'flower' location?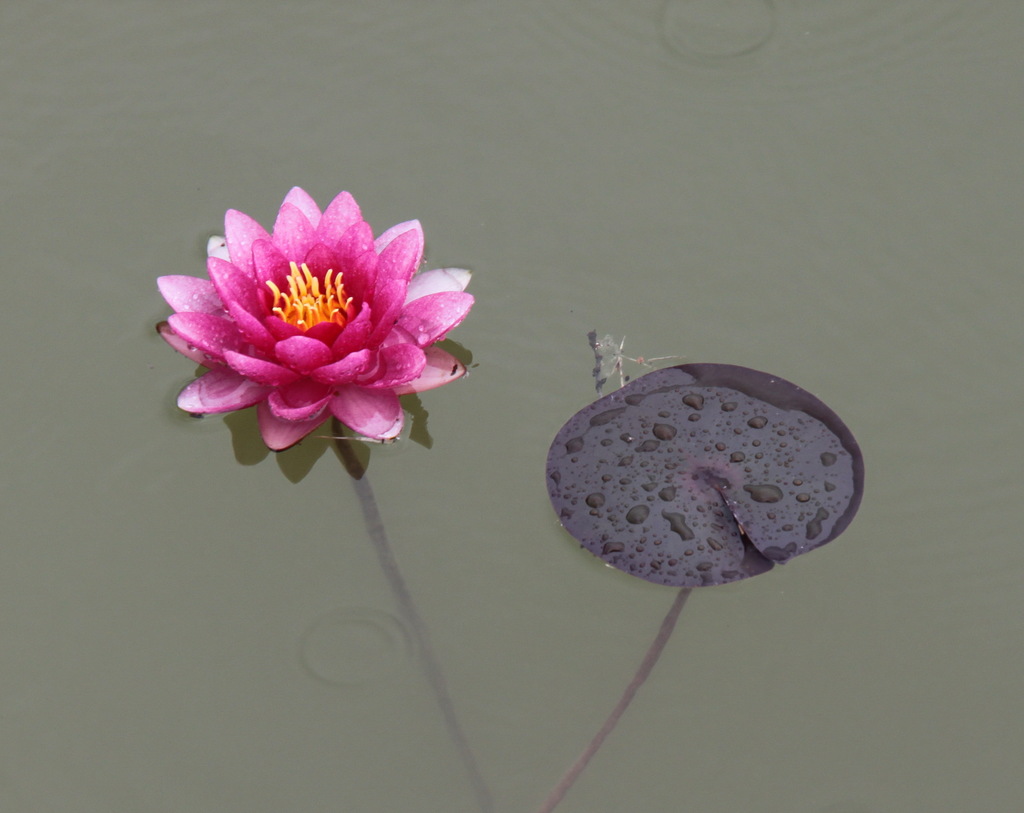
[left=145, top=181, right=472, bottom=465]
